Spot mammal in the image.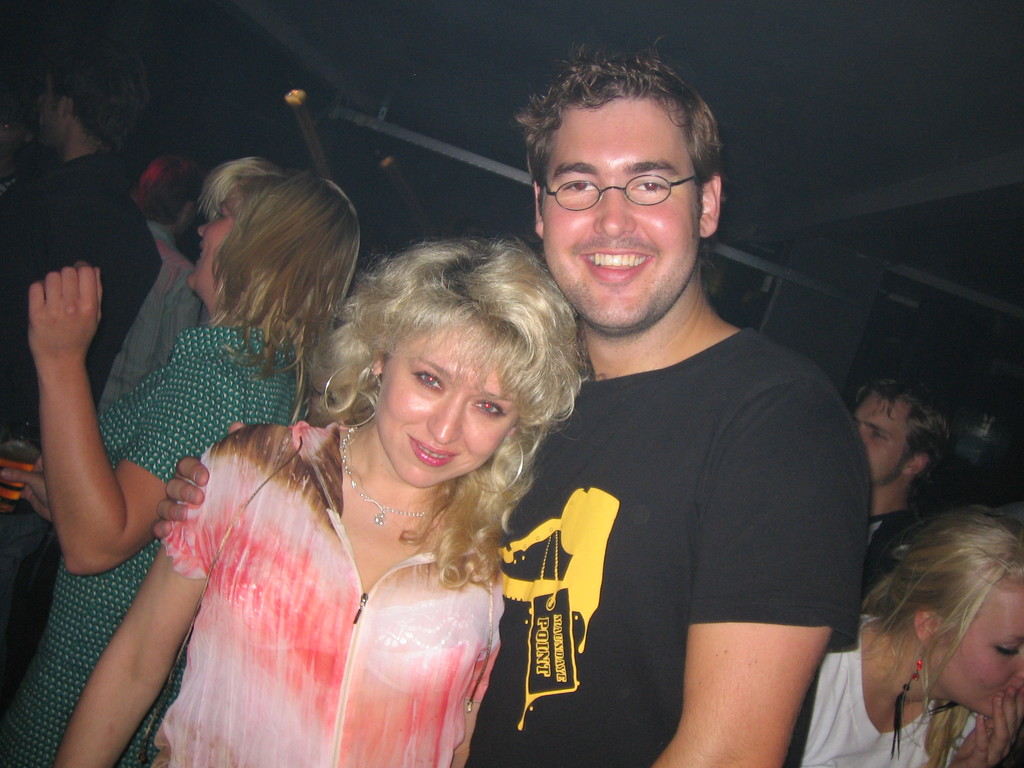
mammal found at (832,476,1023,767).
